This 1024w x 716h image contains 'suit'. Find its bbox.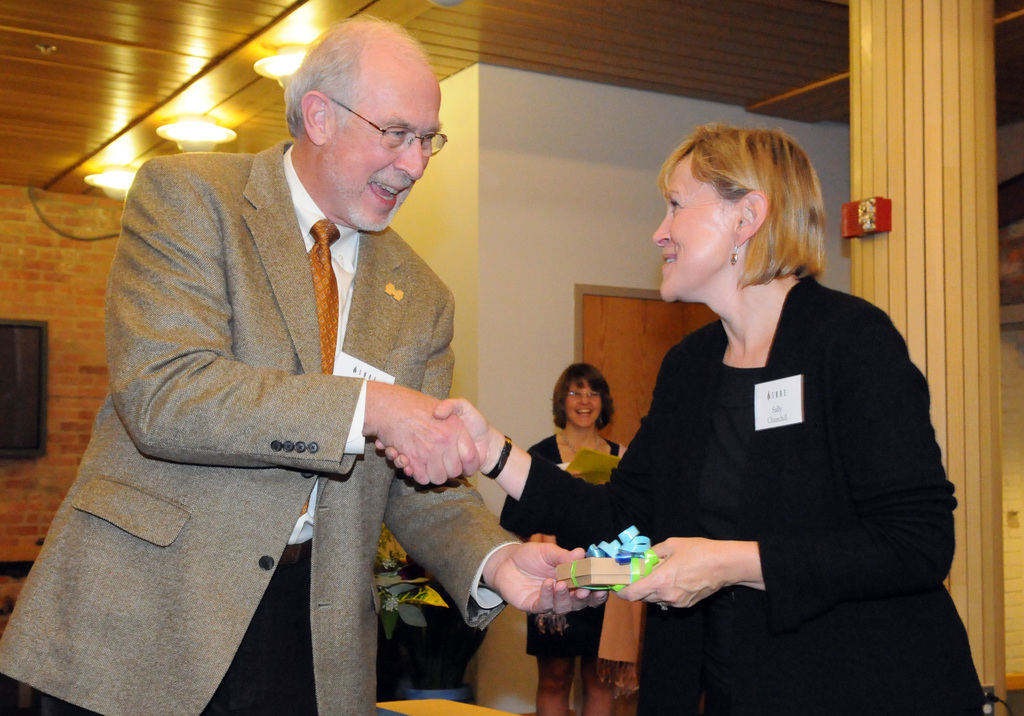
(516,277,982,715).
